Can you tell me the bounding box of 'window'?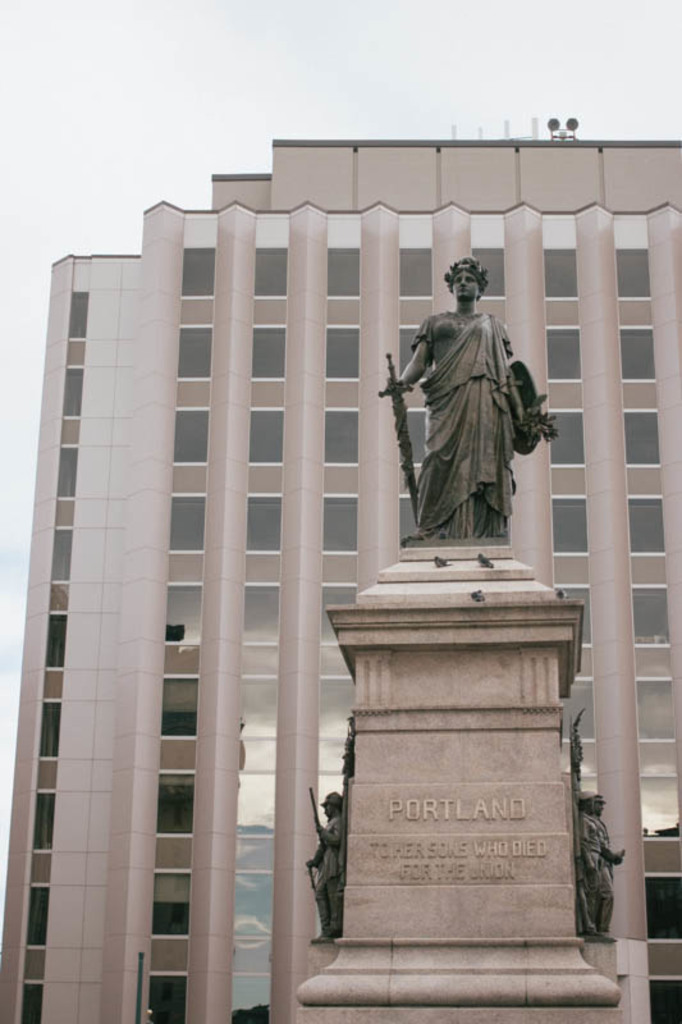
[x1=242, y1=581, x2=276, y2=644].
